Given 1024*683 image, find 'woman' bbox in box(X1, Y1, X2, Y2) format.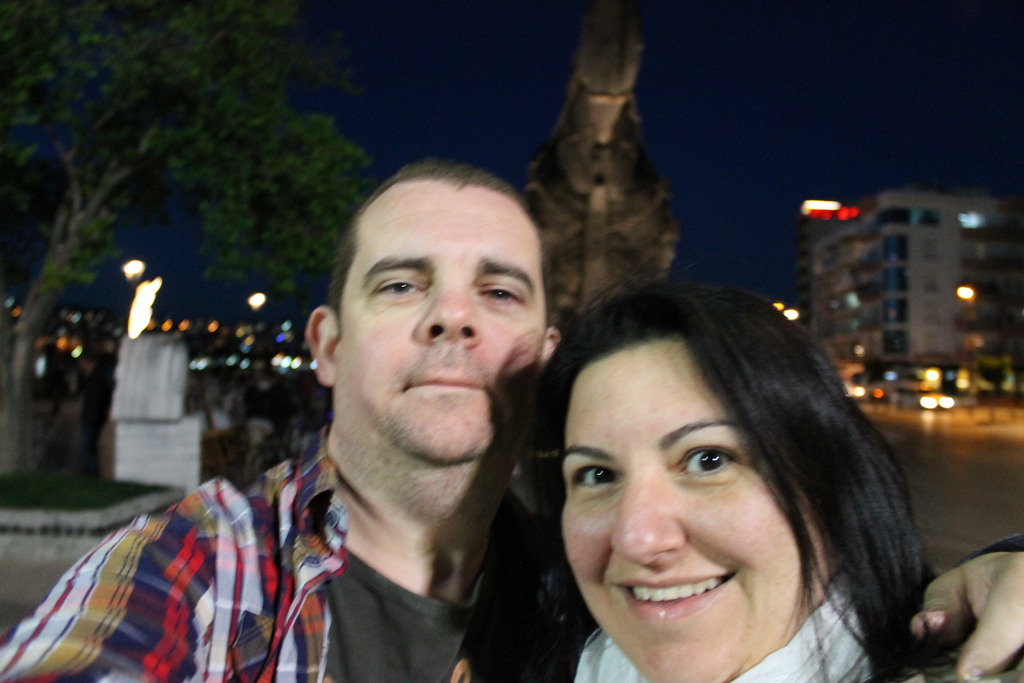
box(488, 230, 948, 681).
